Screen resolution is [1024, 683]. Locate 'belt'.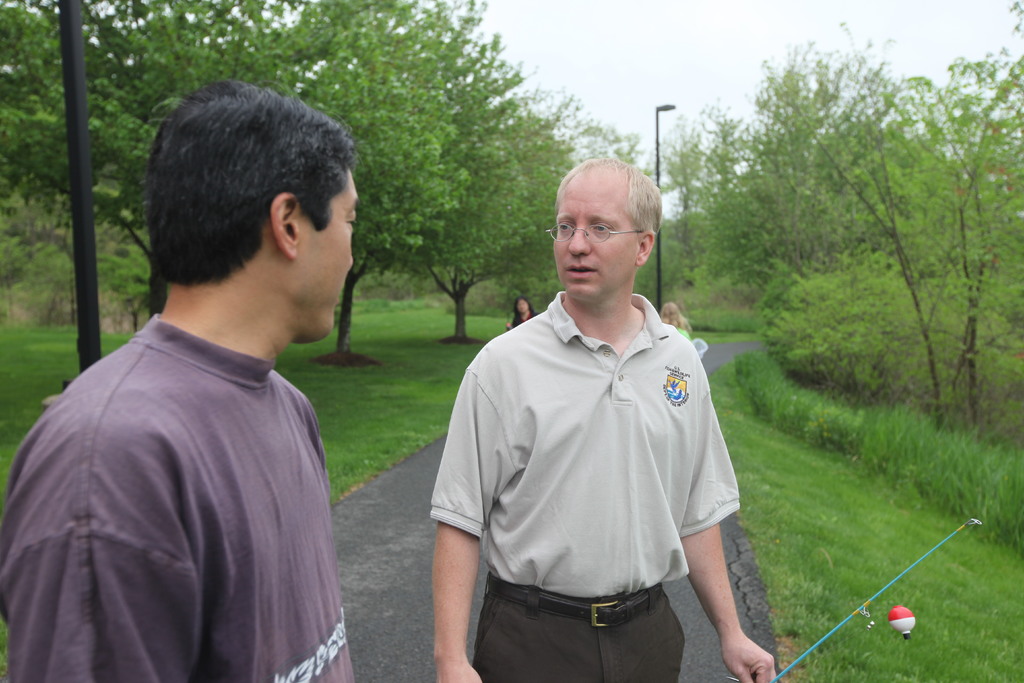
l=481, t=570, r=668, b=627.
